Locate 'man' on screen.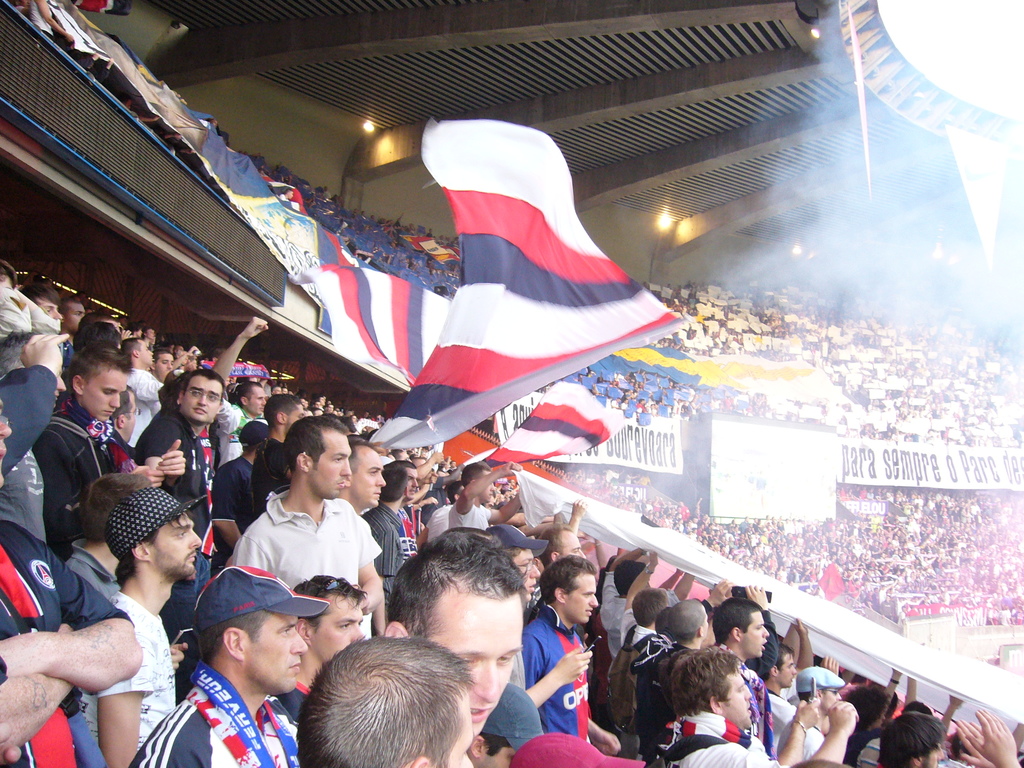
On screen at 122,339,160,447.
